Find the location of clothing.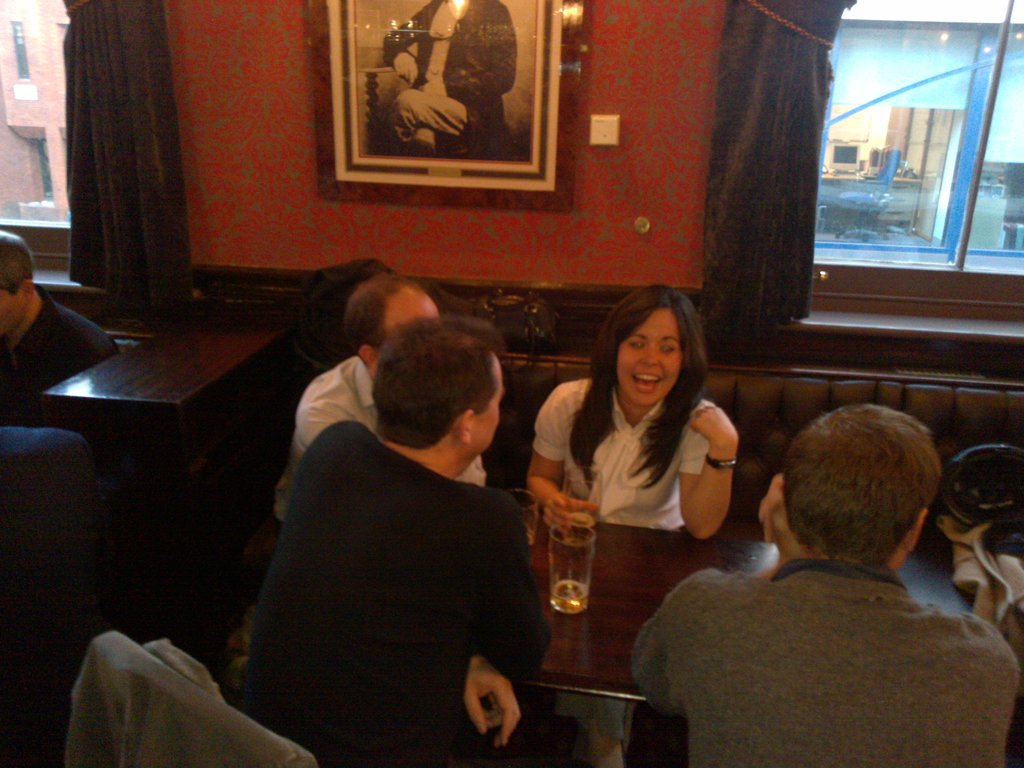
Location: l=531, t=362, r=718, b=532.
